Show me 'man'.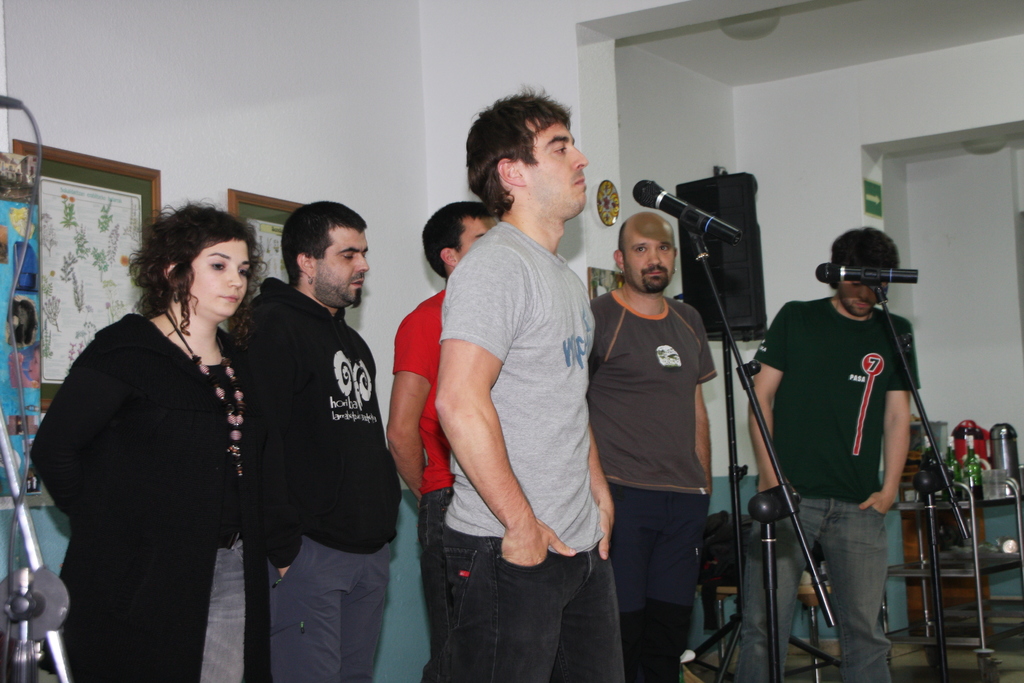
'man' is here: [381,202,498,682].
